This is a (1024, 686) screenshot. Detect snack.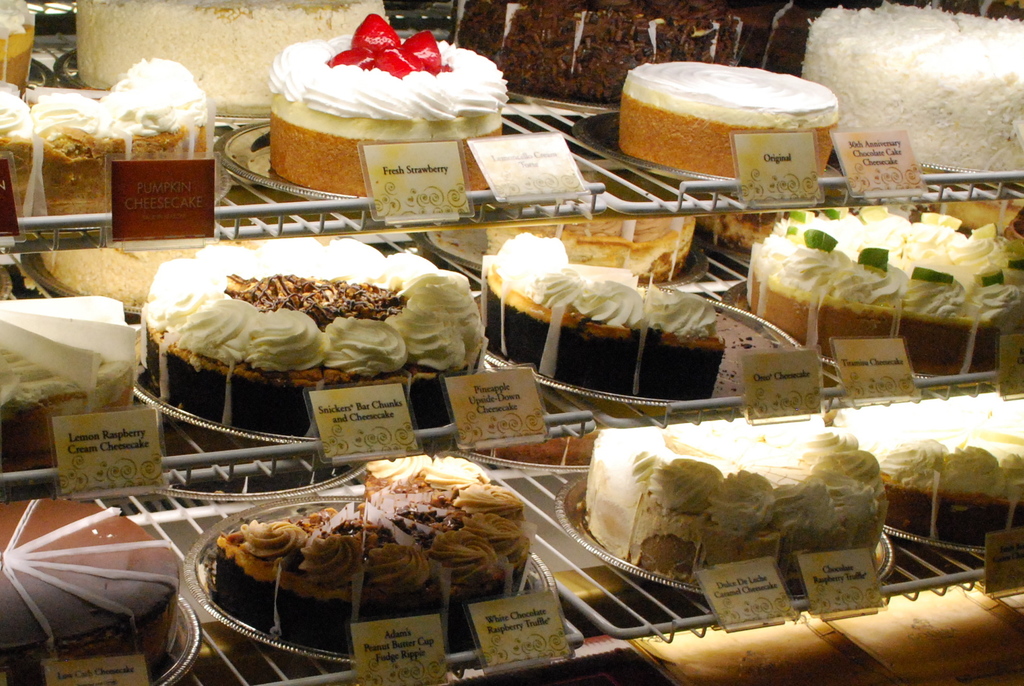
<region>0, 288, 148, 459</region>.
